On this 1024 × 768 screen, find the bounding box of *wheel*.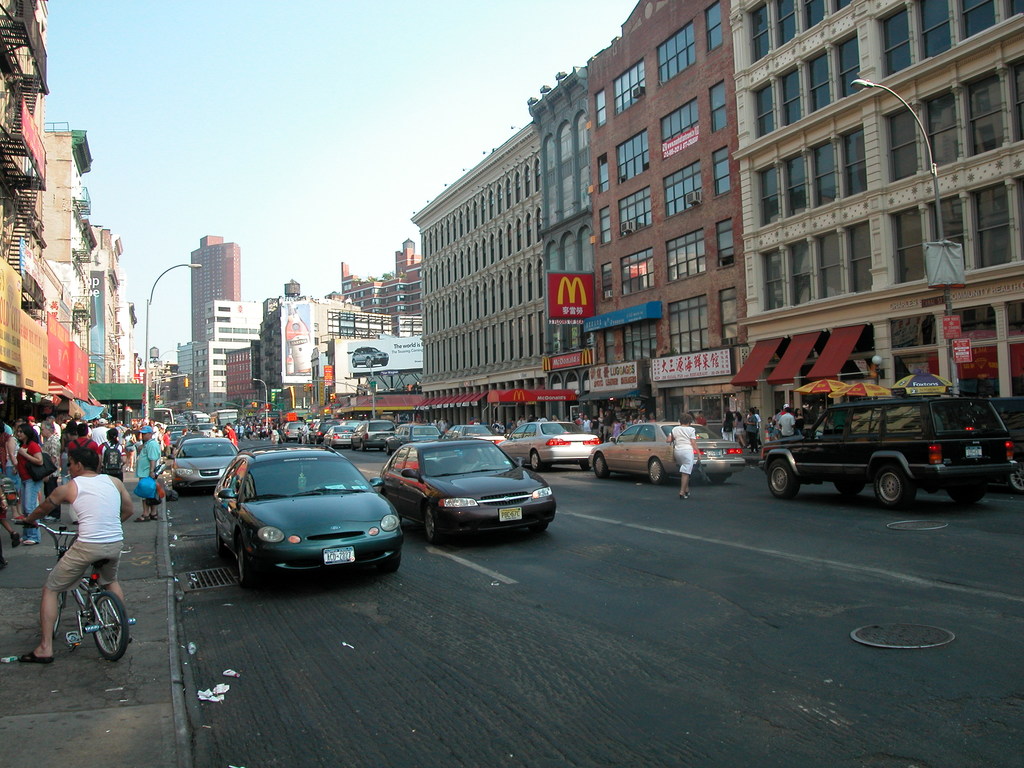
Bounding box: (x1=84, y1=596, x2=132, y2=662).
